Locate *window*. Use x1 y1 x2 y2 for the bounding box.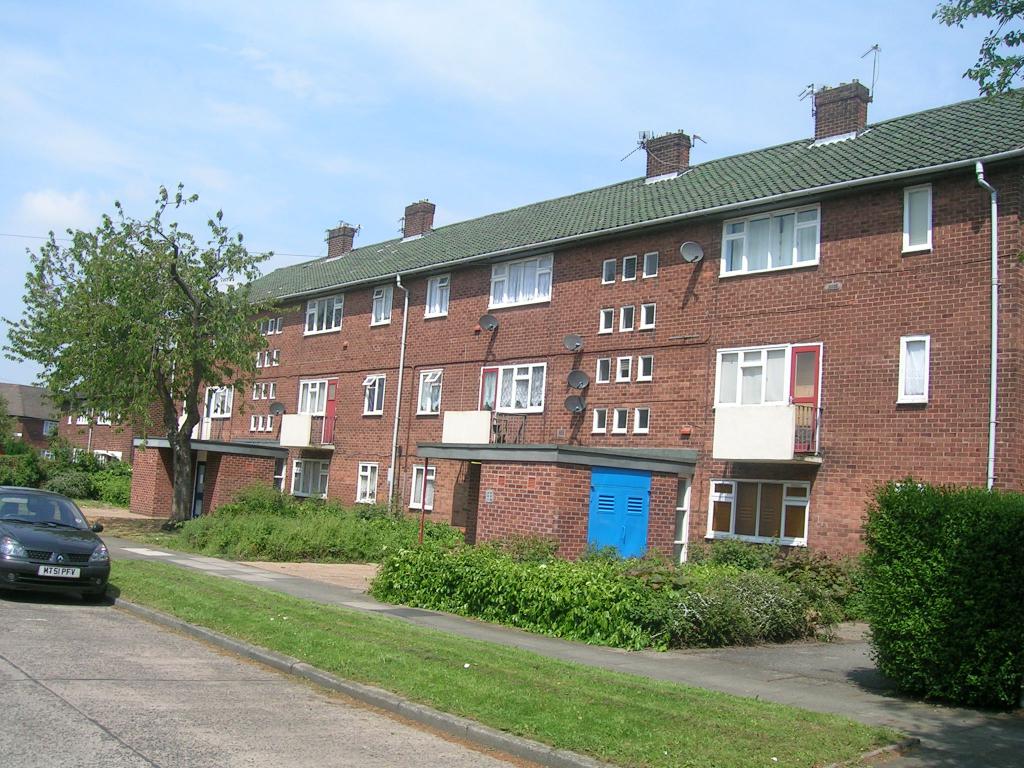
614 356 628 380.
